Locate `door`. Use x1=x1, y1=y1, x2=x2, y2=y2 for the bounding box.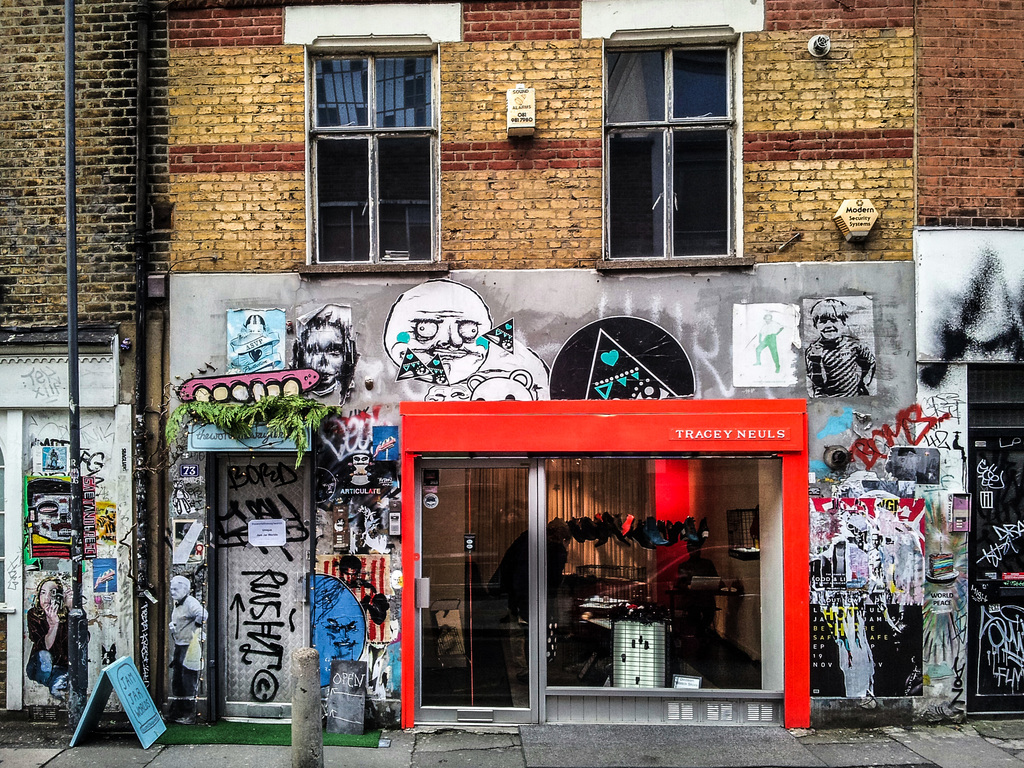
x1=414, y1=457, x2=537, y2=726.
